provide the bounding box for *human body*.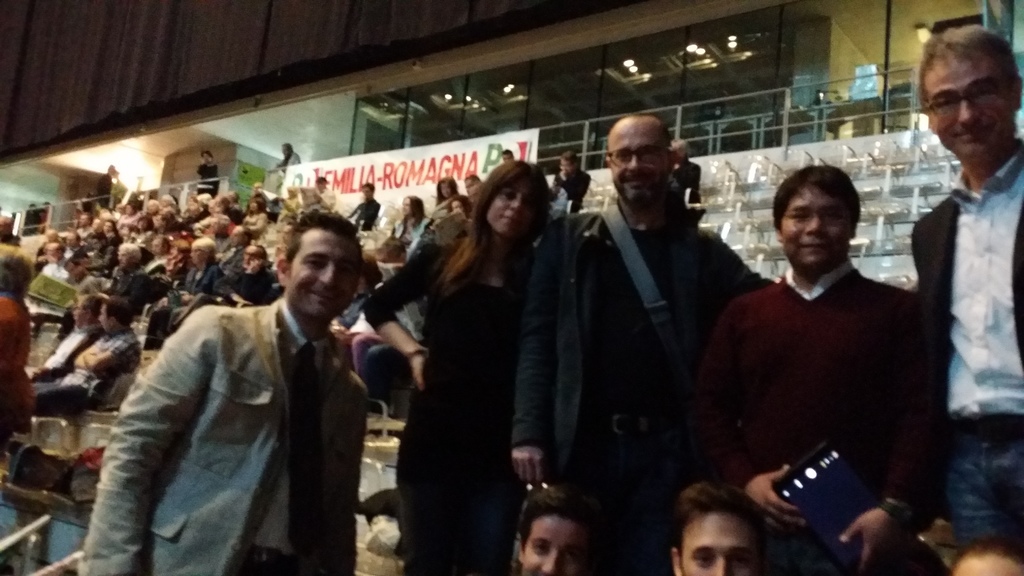
x1=423, y1=177, x2=458, y2=228.
